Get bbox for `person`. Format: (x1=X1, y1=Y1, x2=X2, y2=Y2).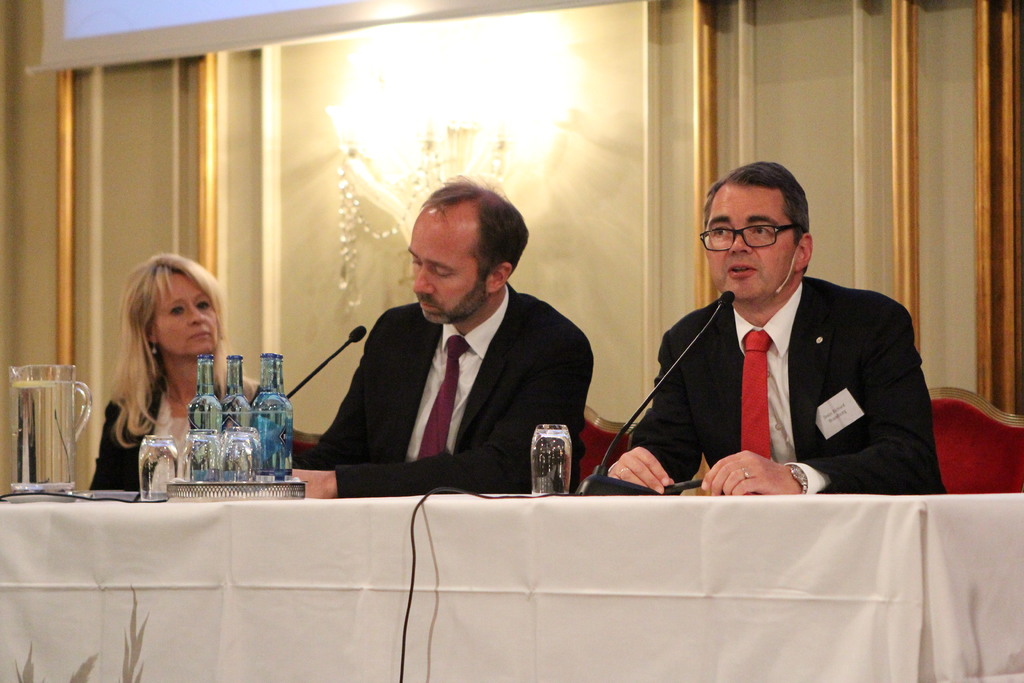
(x1=588, y1=161, x2=946, y2=500).
